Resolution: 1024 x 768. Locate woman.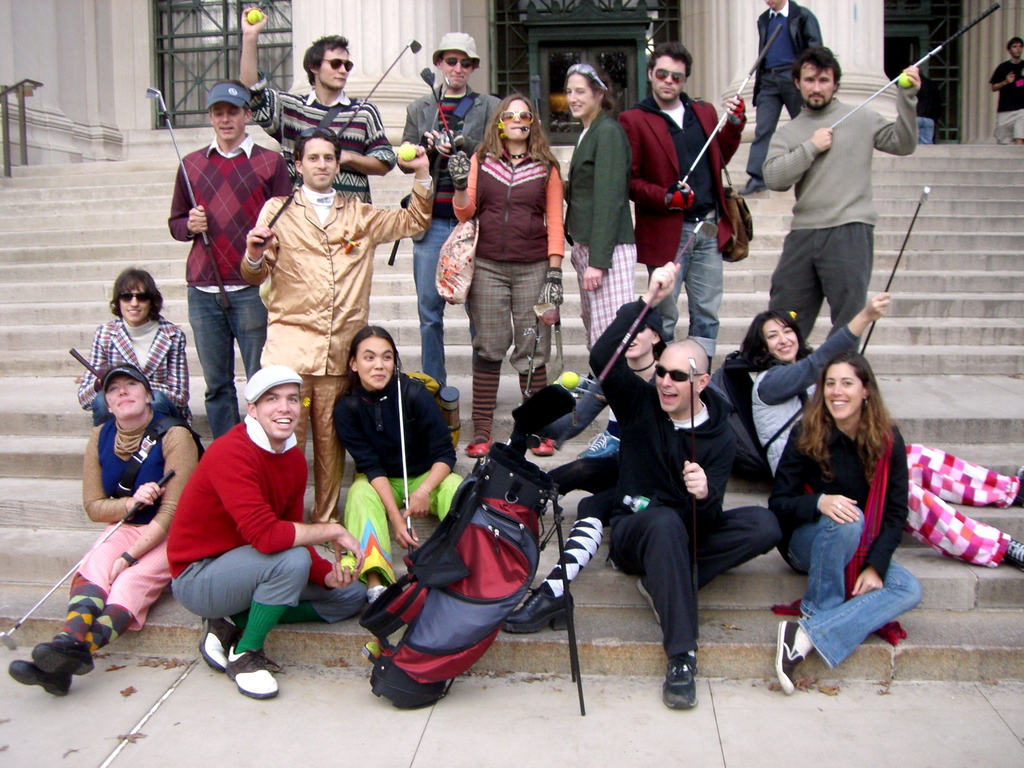
[493, 297, 703, 633].
